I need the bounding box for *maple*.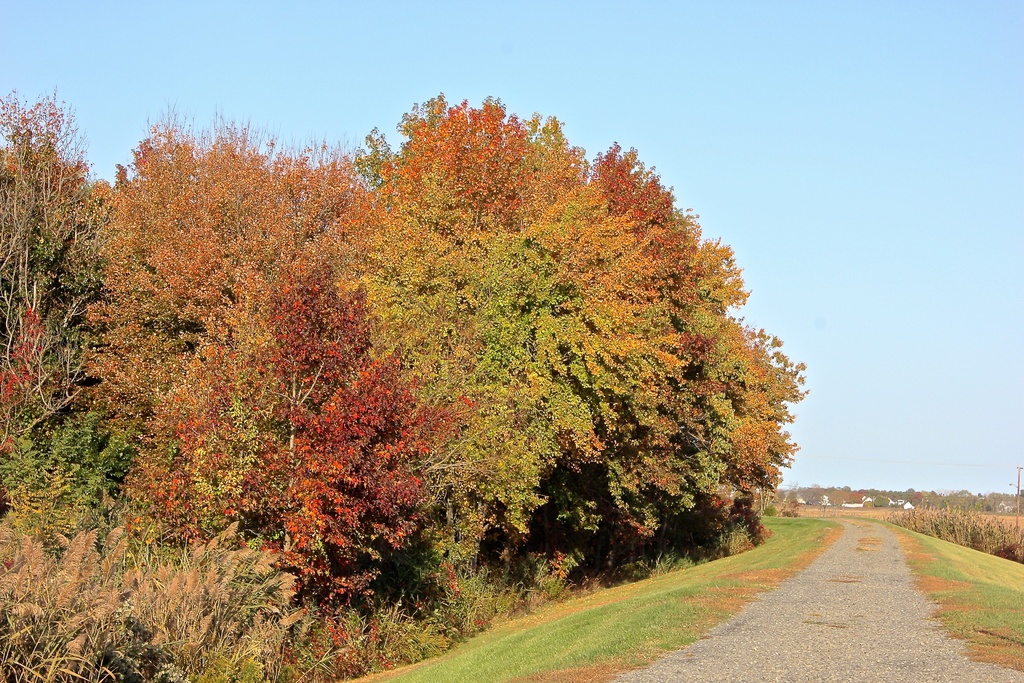
Here it is: 205:246:476:618.
